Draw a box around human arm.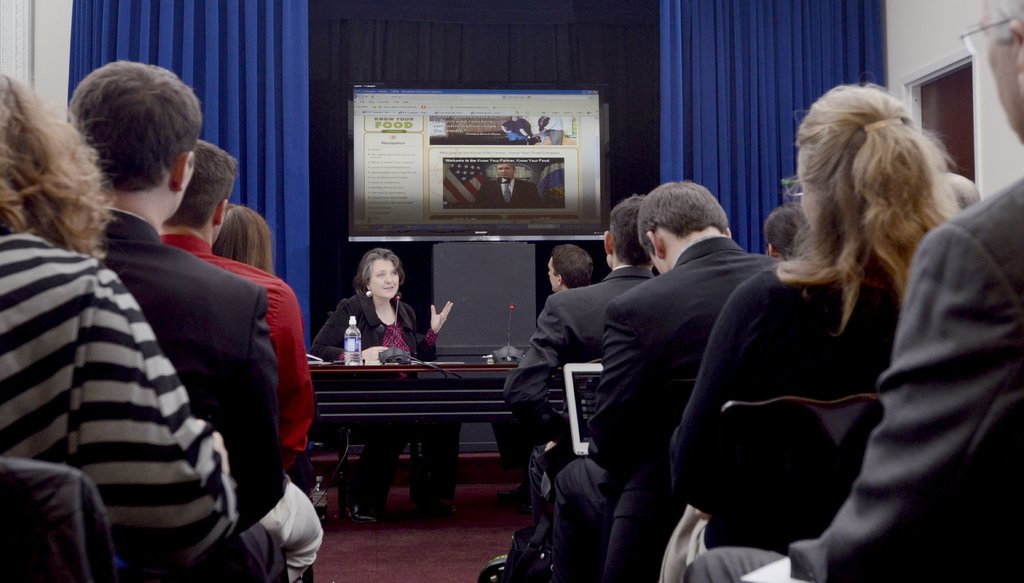
bbox=(786, 222, 1023, 581).
